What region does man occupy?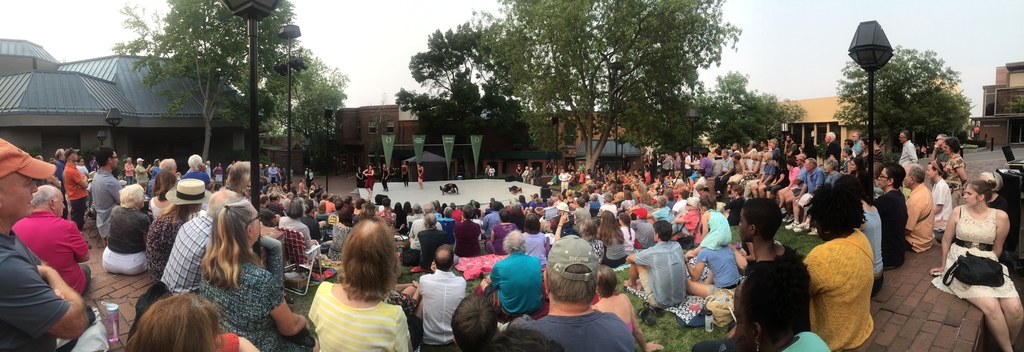
box=[300, 198, 324, 241].
